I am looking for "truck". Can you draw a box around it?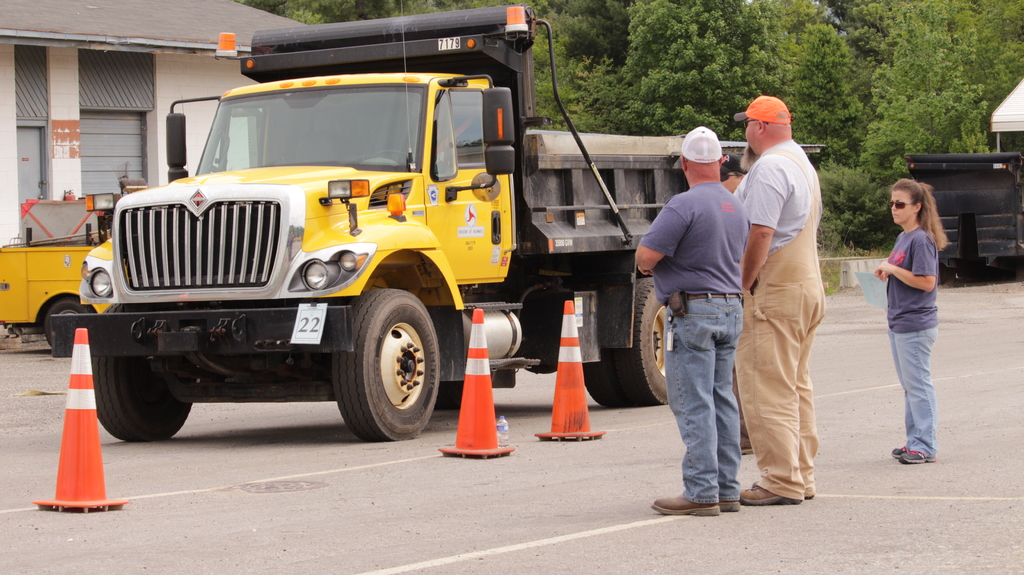
Sure, the bounding box is 0, 231, 110, 360.
